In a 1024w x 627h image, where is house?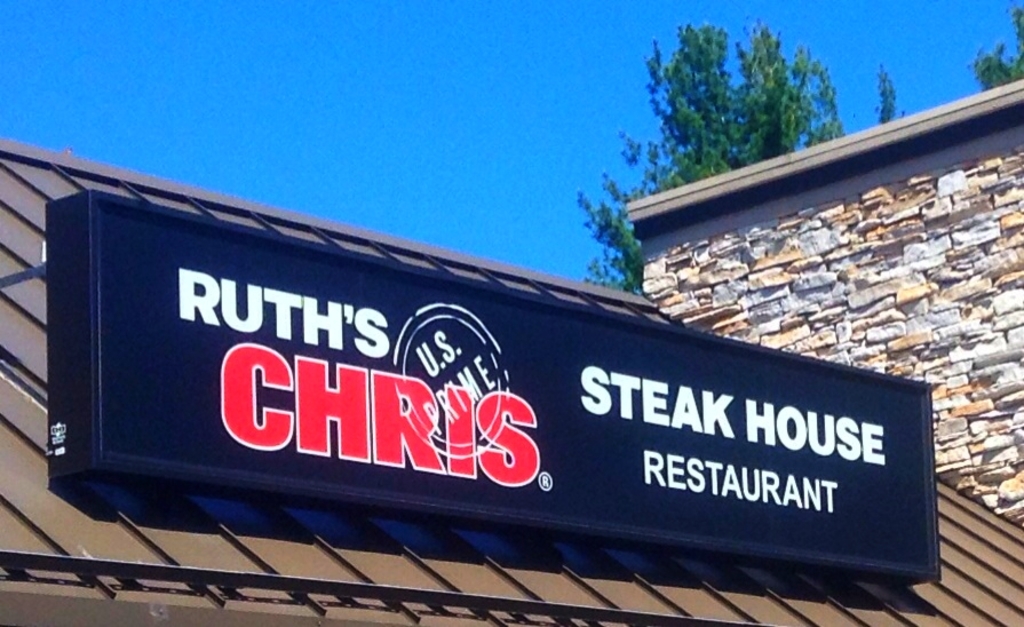
[0,74,1023,626].
